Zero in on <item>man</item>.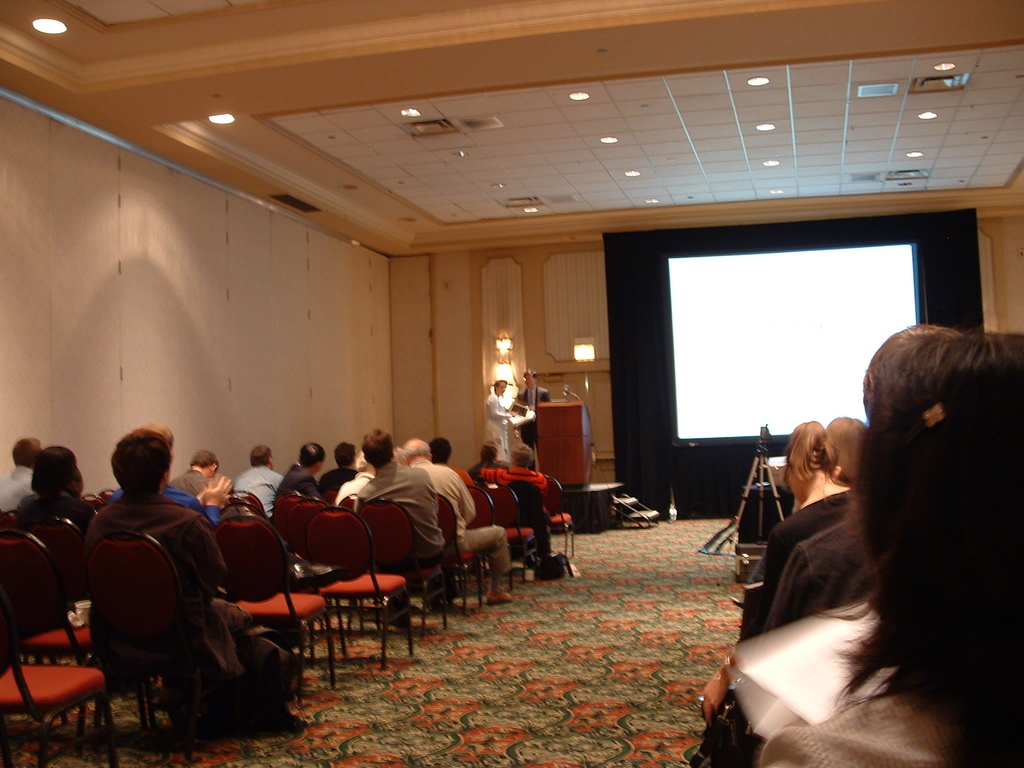
Zeroed in: pyautogui.locateOnScreen(390, 435, 509, 611).
